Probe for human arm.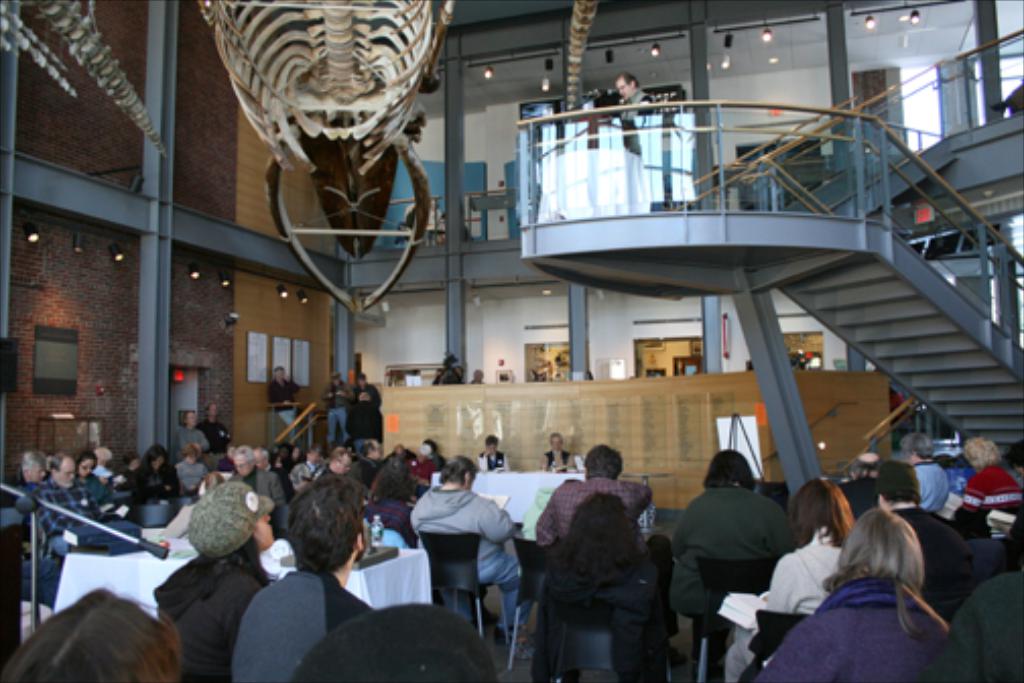
Probe result: [x1=98, y1=468, x2=102, y2=482].
